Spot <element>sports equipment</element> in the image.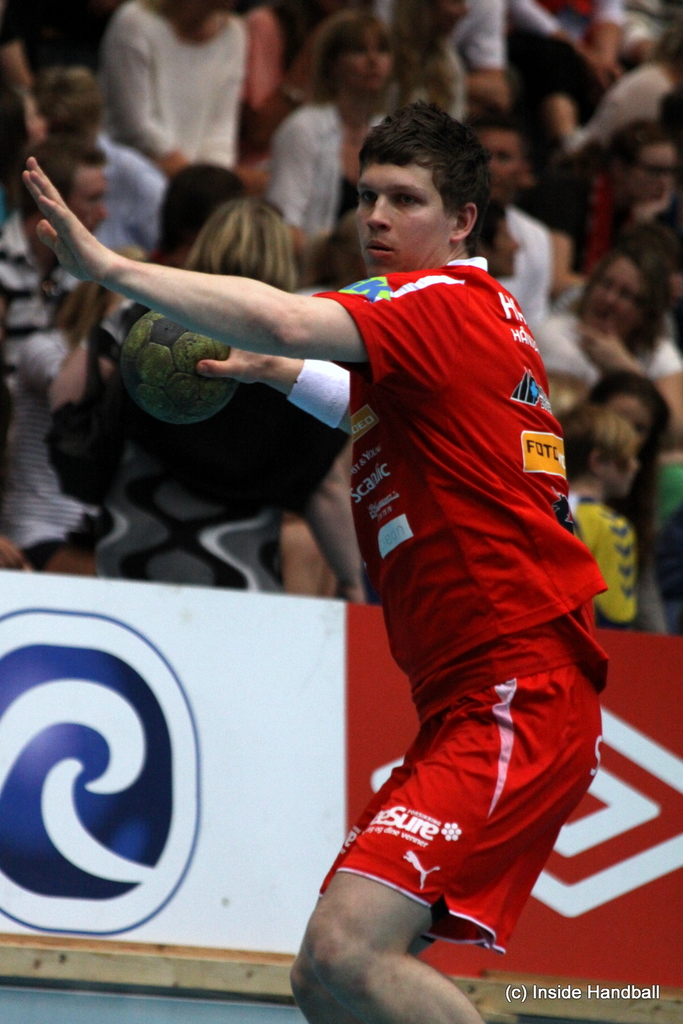
<element>sports equipment</element> found at BBox(125, 310, 245, 418).
